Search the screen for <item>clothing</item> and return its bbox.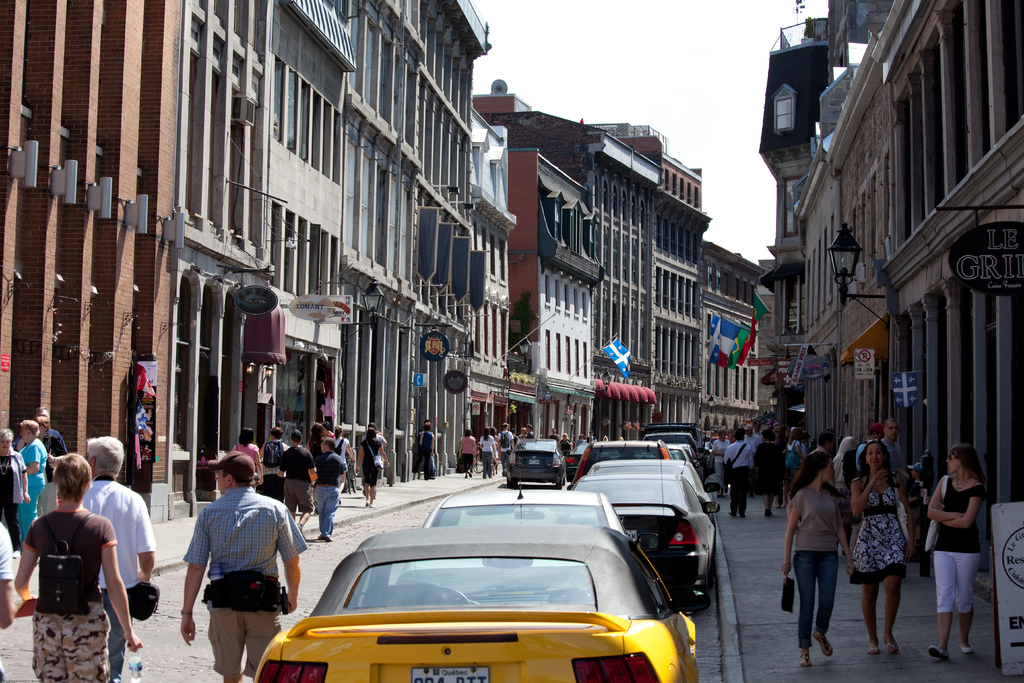
Found: [723, 435, 751, 514].
